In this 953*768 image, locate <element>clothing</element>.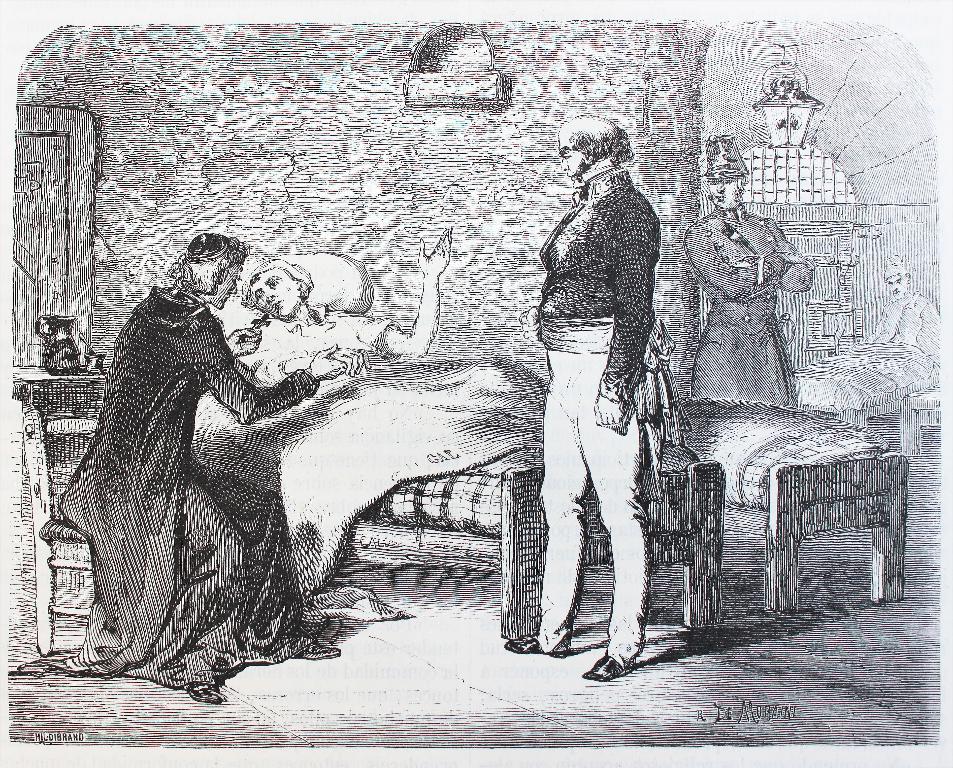
Bounding box: left=534, top=166, right=662, bottom=648.
